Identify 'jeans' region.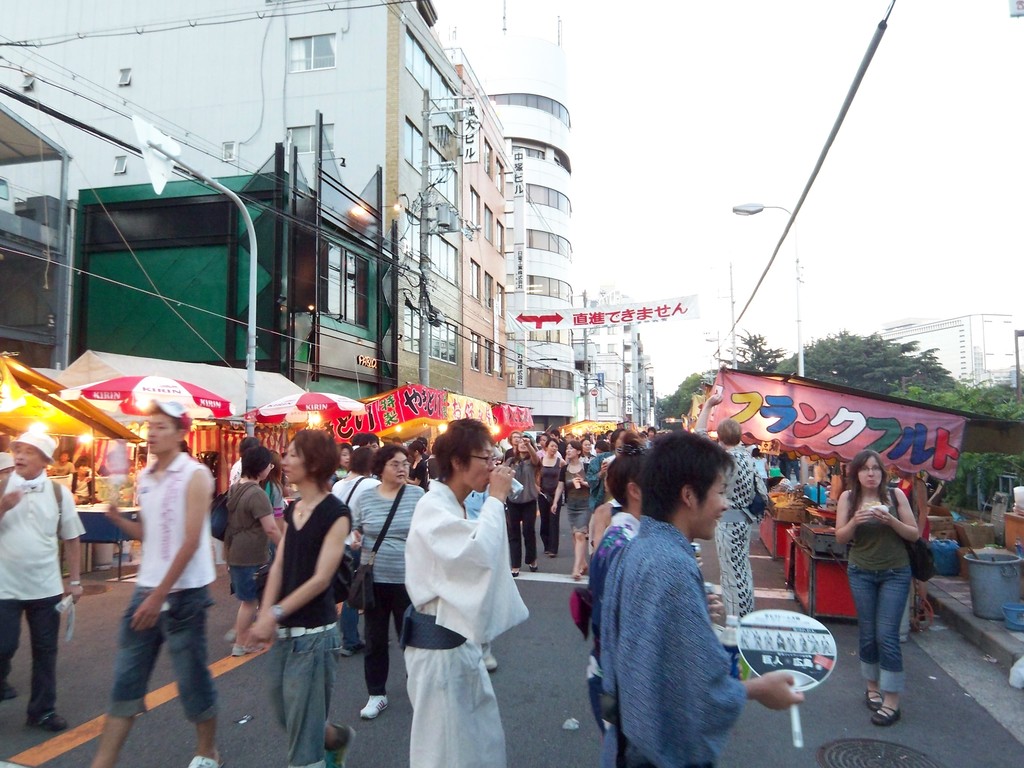
Region: bbox=(844, 561, 913, 695).
